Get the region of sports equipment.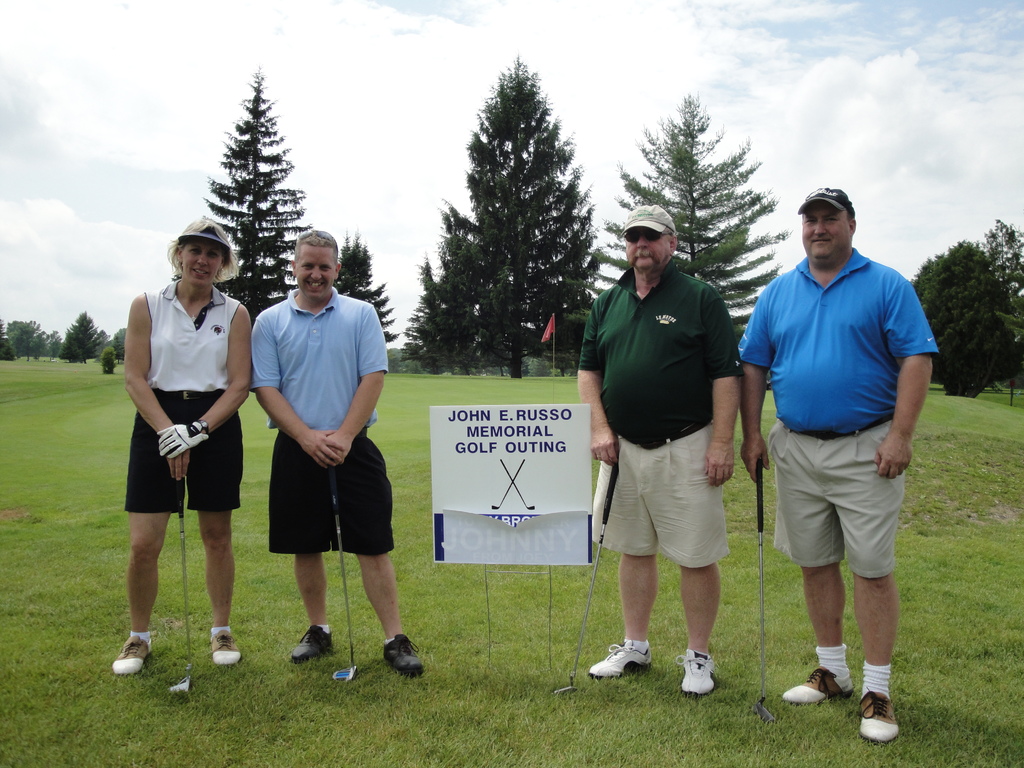
(left=168, top=474, right=190, bottom=691).
